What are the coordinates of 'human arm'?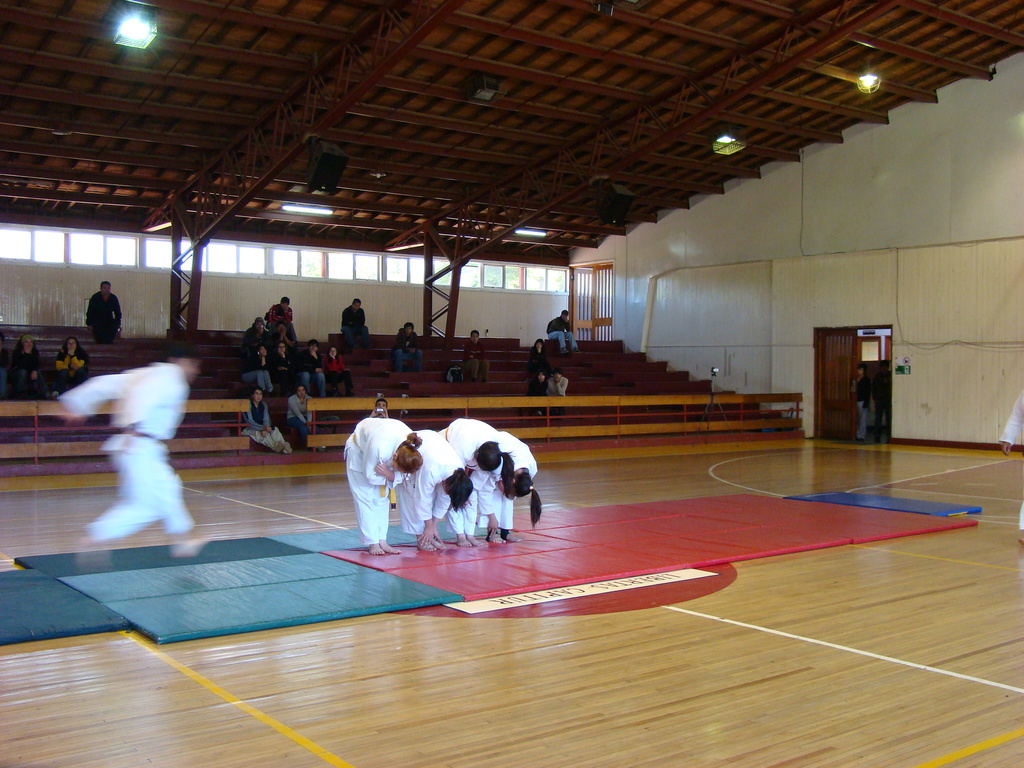
{"left": 464, "top": 469, "right": 486, "bottom": 506}.
